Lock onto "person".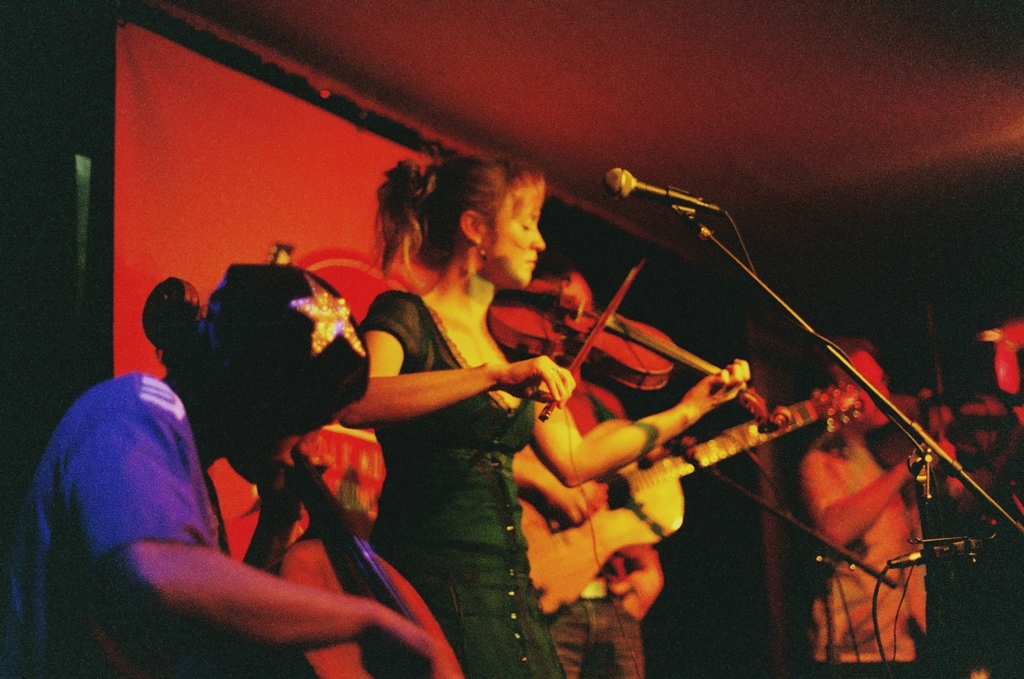
Locked: crop(47, 243, 427, 674).
